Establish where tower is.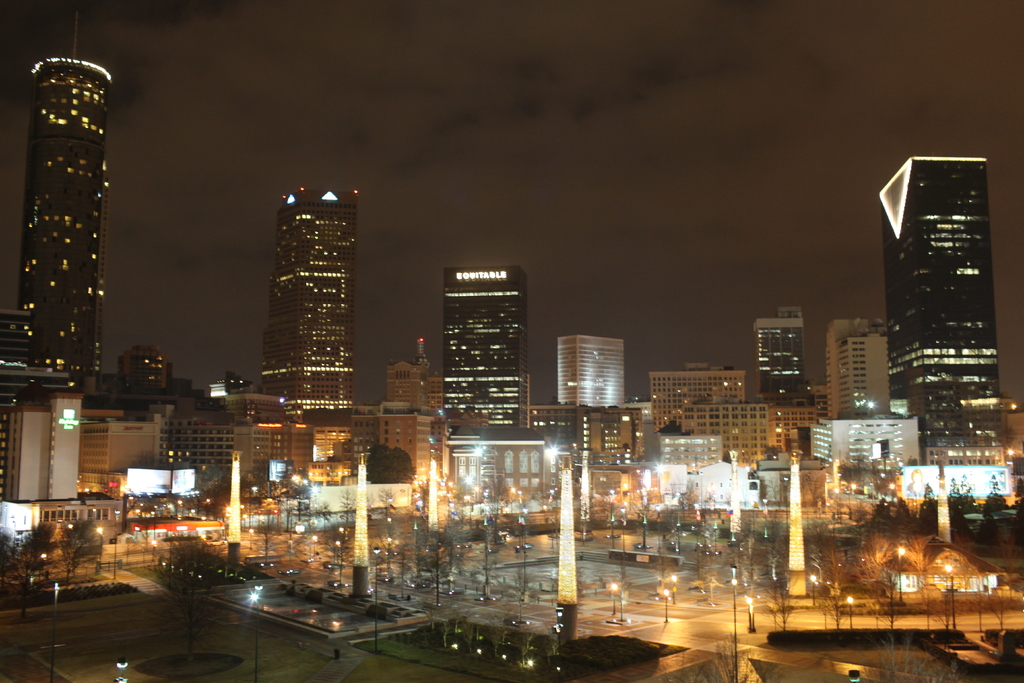
Established at l=877, t=160, r=993, b=468.
